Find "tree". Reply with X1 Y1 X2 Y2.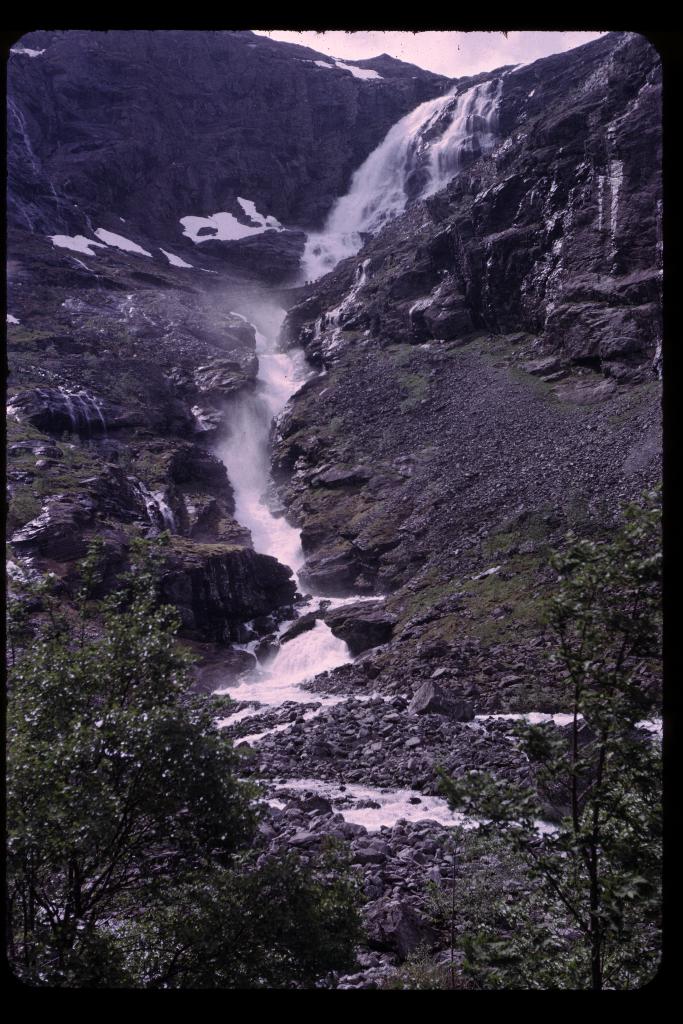
460 499 659 1001.
